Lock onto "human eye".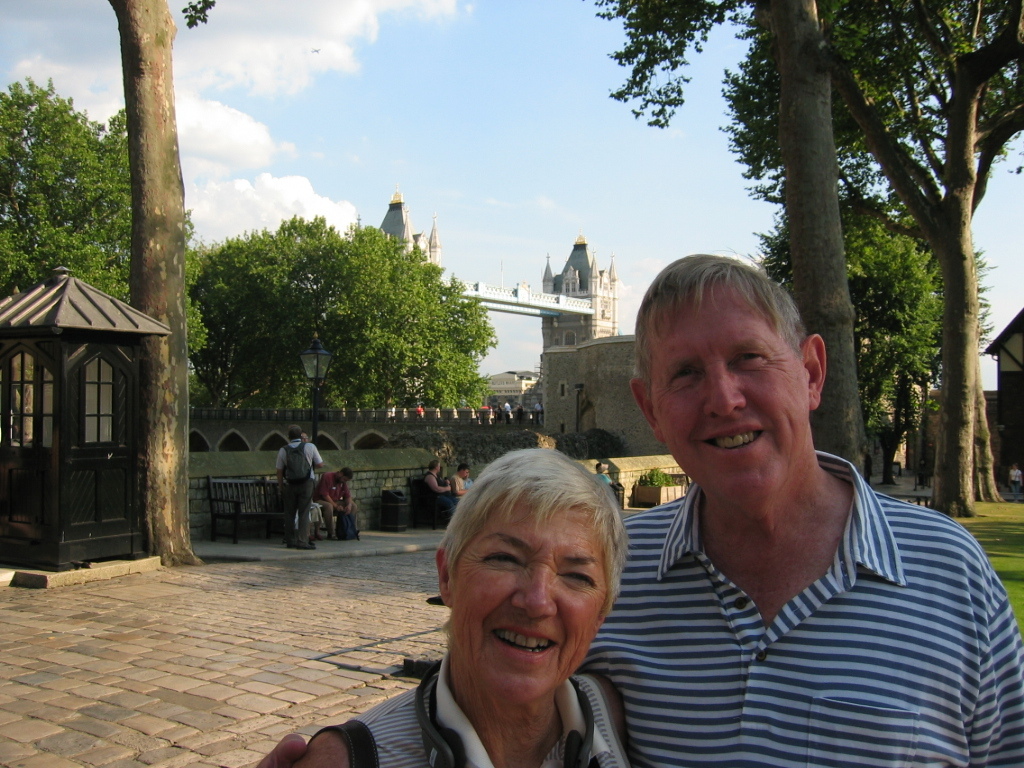
Locked: box=[551, 565, 596, 585].
